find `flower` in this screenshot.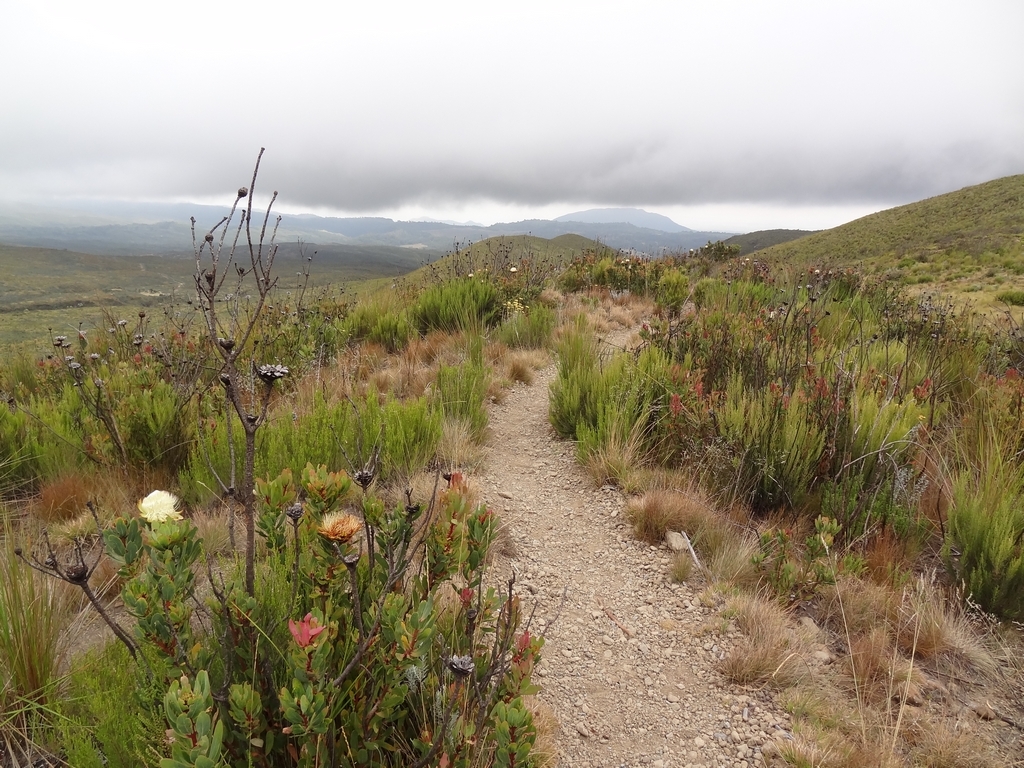
The bounding box for `flower` is locate(138, 487, 183, 524).
